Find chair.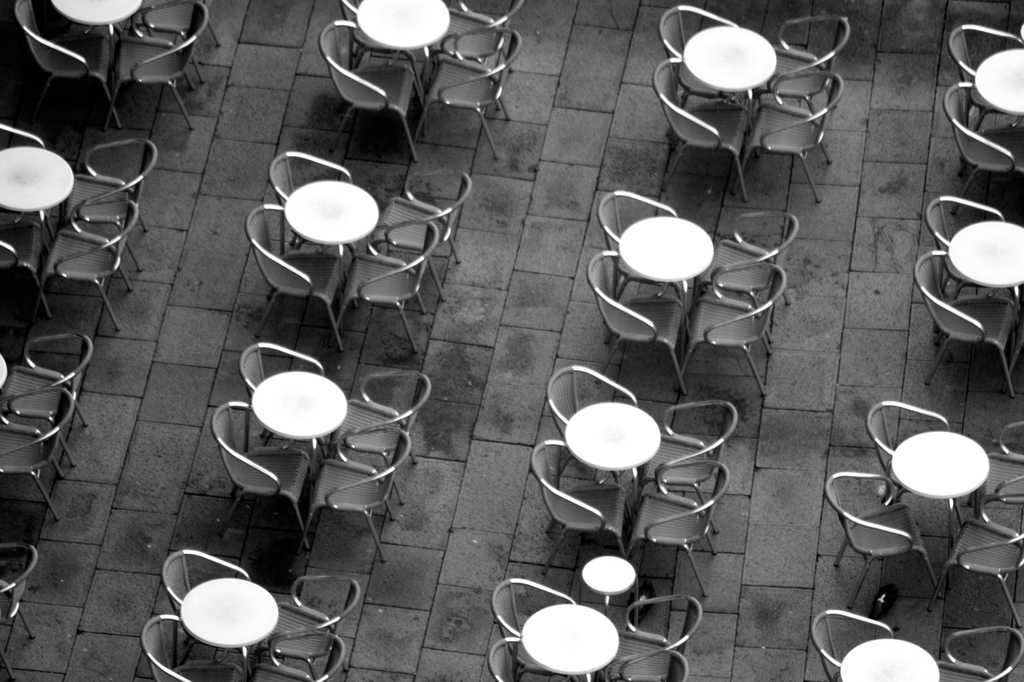
[144, 0, 211, 79].
